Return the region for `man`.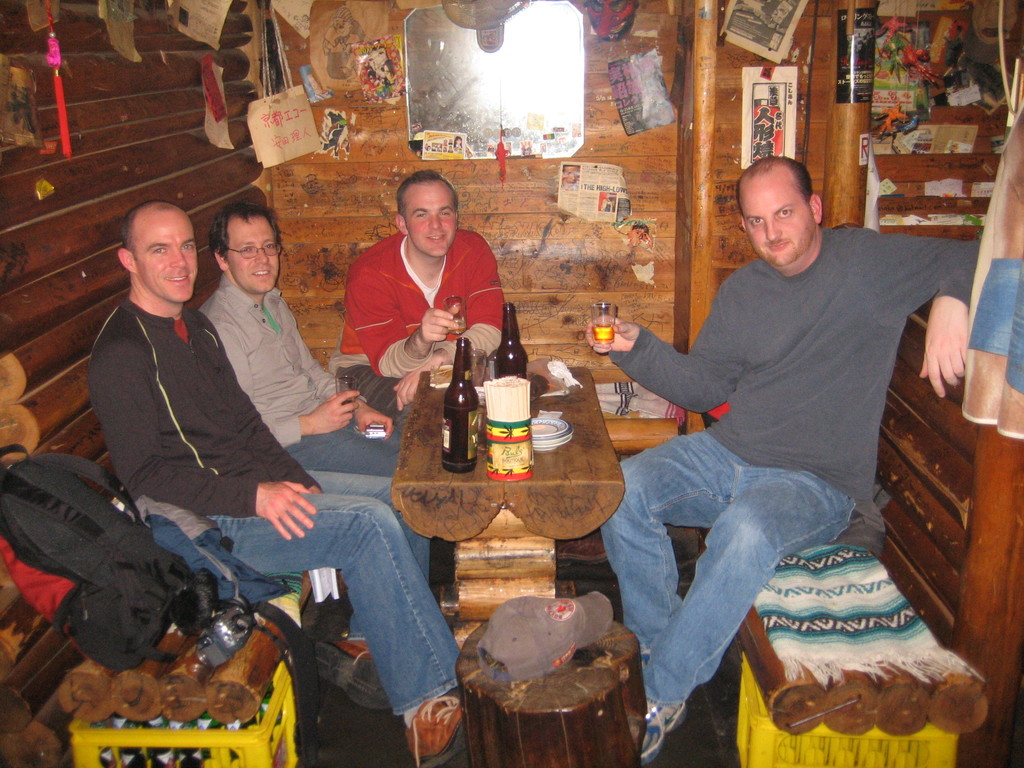
crop(191, 192, 433, 584).
